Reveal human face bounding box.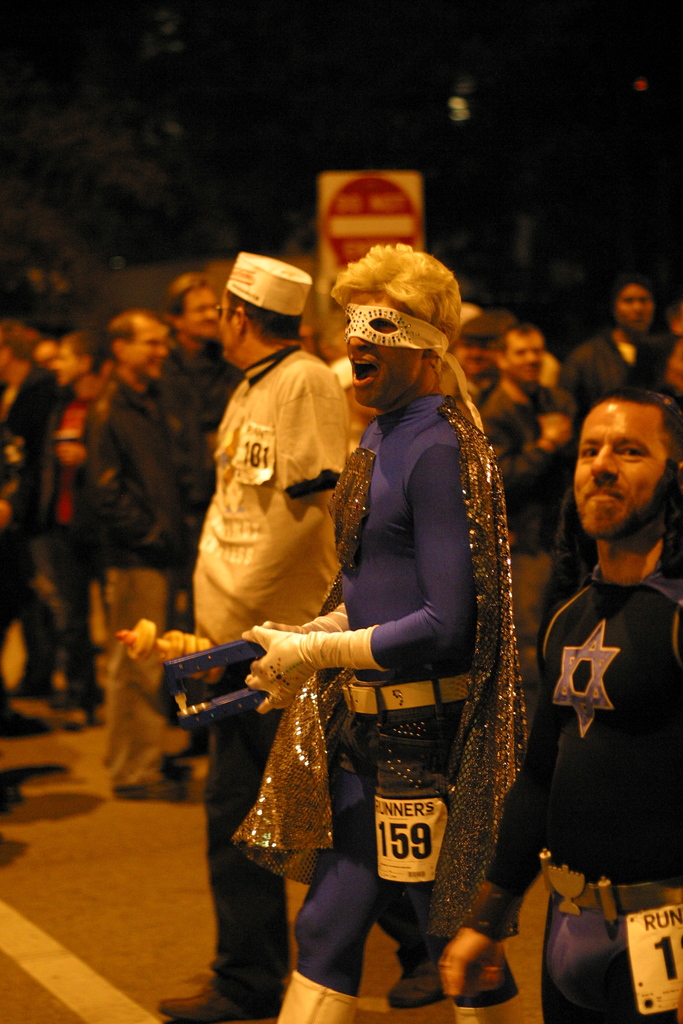
Revealed: detection(48, 344, 86, 390).
